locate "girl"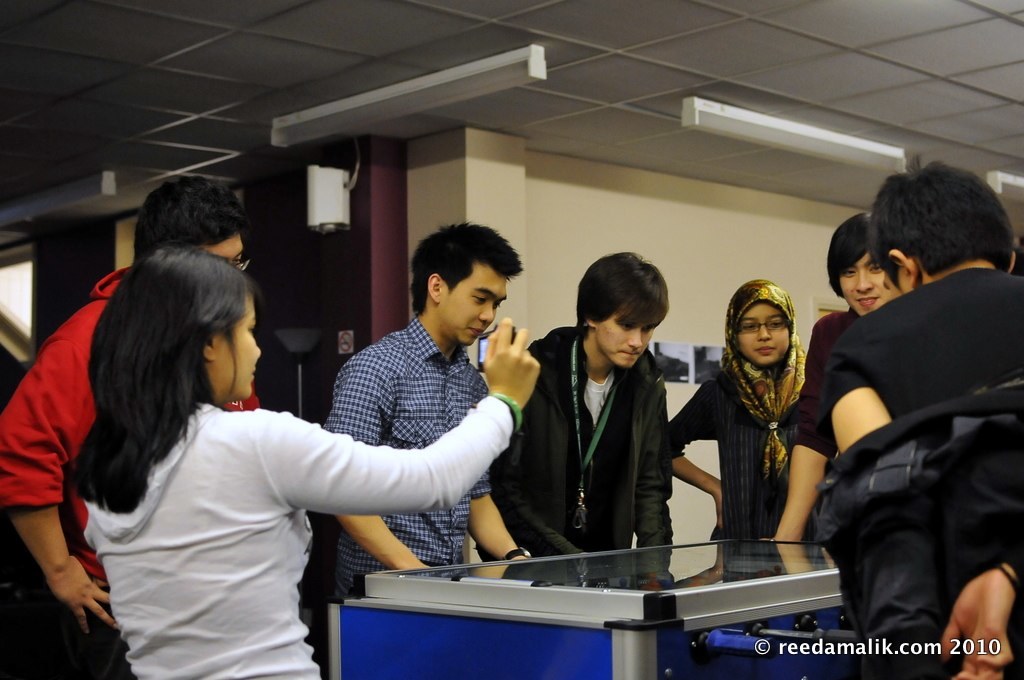
<bbox>68, 248, 539, 679</bbox>
